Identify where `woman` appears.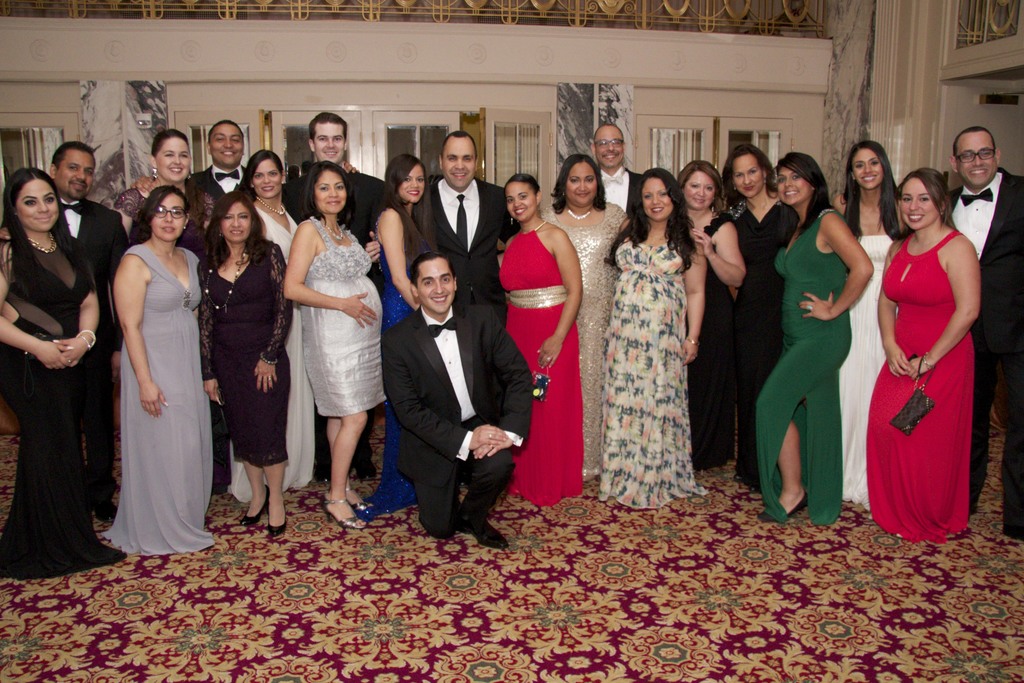
Appears at [717, 145, 801, 483].
